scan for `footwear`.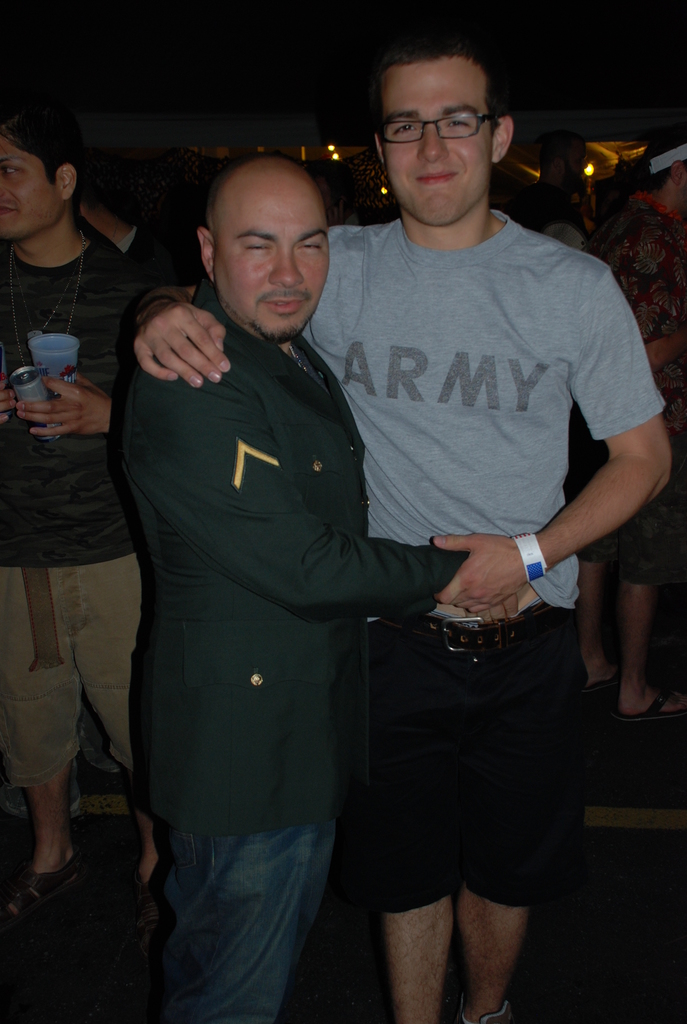
Scan result: (x1=0, y1=837, x2=77, y2=930).
